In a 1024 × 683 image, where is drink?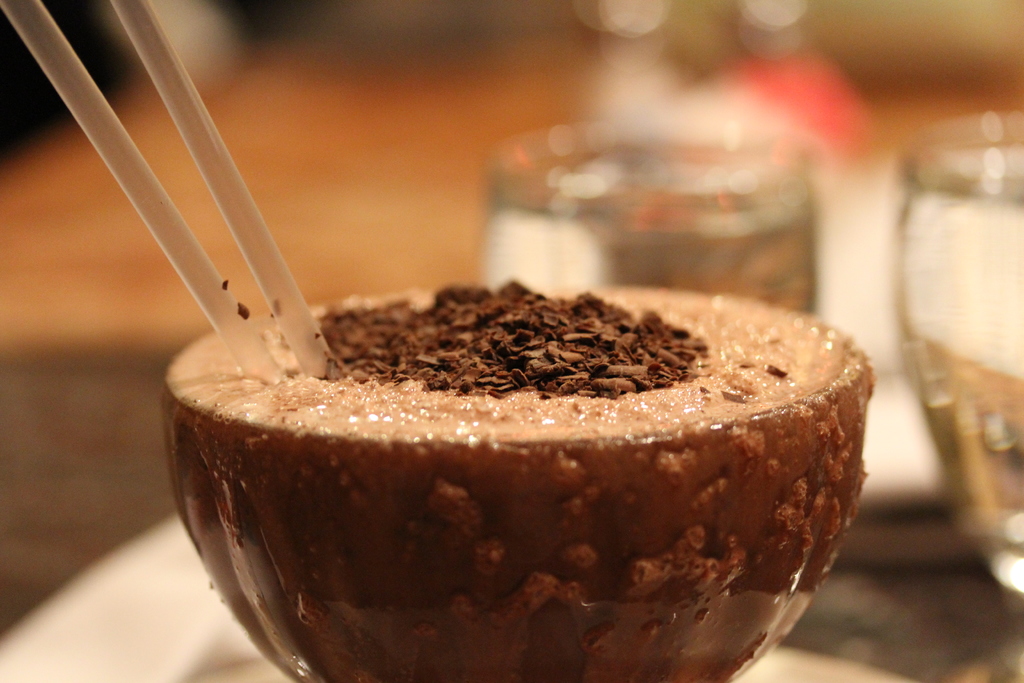
x1=896, y1=183, x2=1023, y2=597.
